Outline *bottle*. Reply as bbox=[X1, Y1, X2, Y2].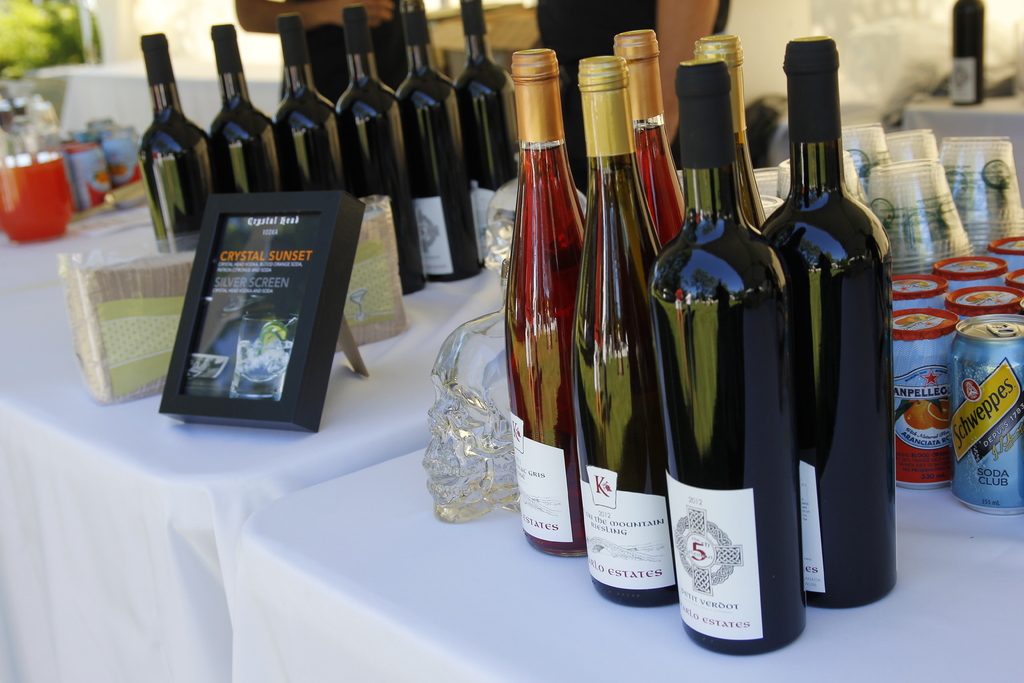
bbox=[762, 33, 899, 611].
